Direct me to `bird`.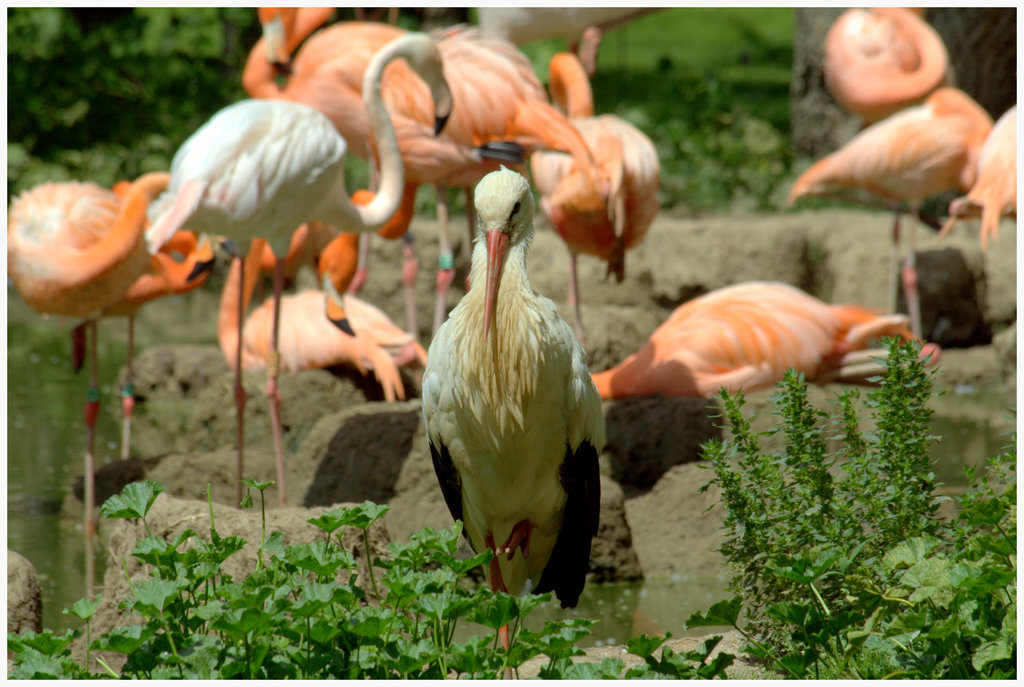
Direction: BBox(423, 190, 608, 629).
